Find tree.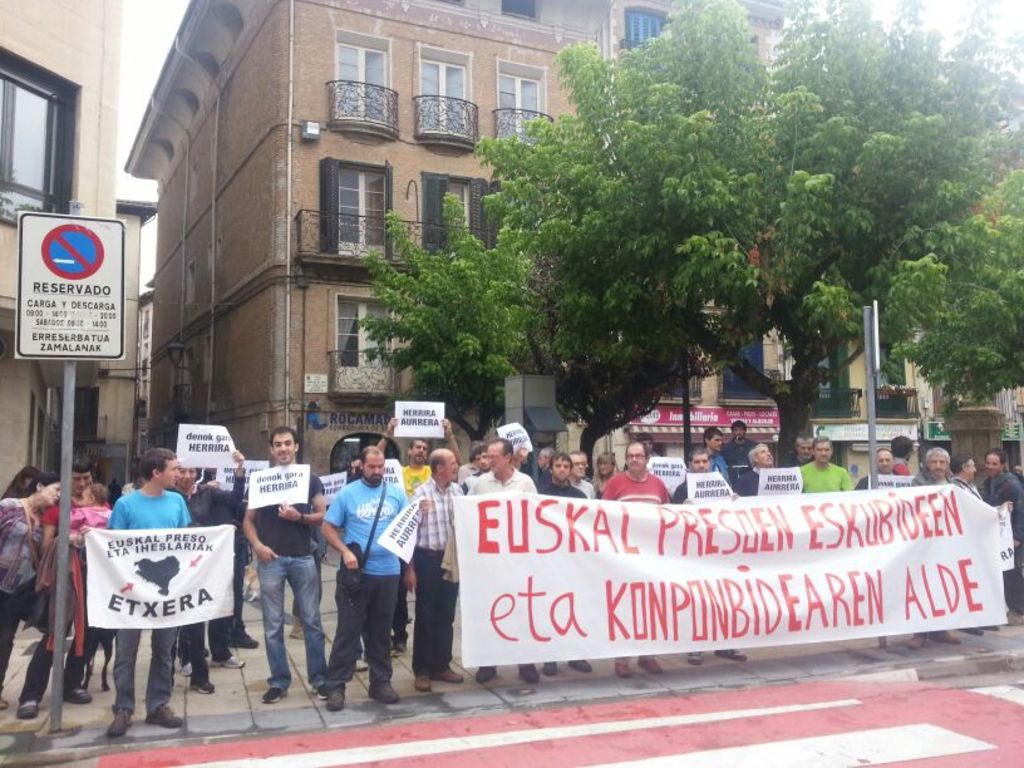
<box>353,188,532,462</box>.
